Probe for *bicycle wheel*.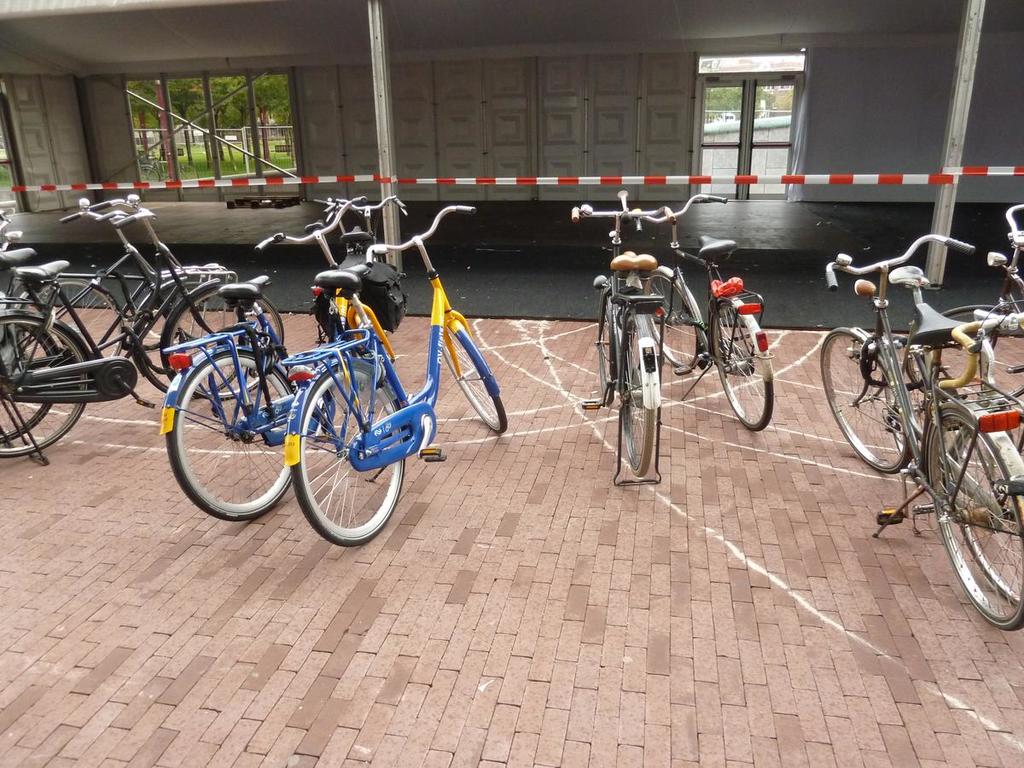
Probe result: {"left": 646, "top": 271, "right": 699, "bottom": 373}.
